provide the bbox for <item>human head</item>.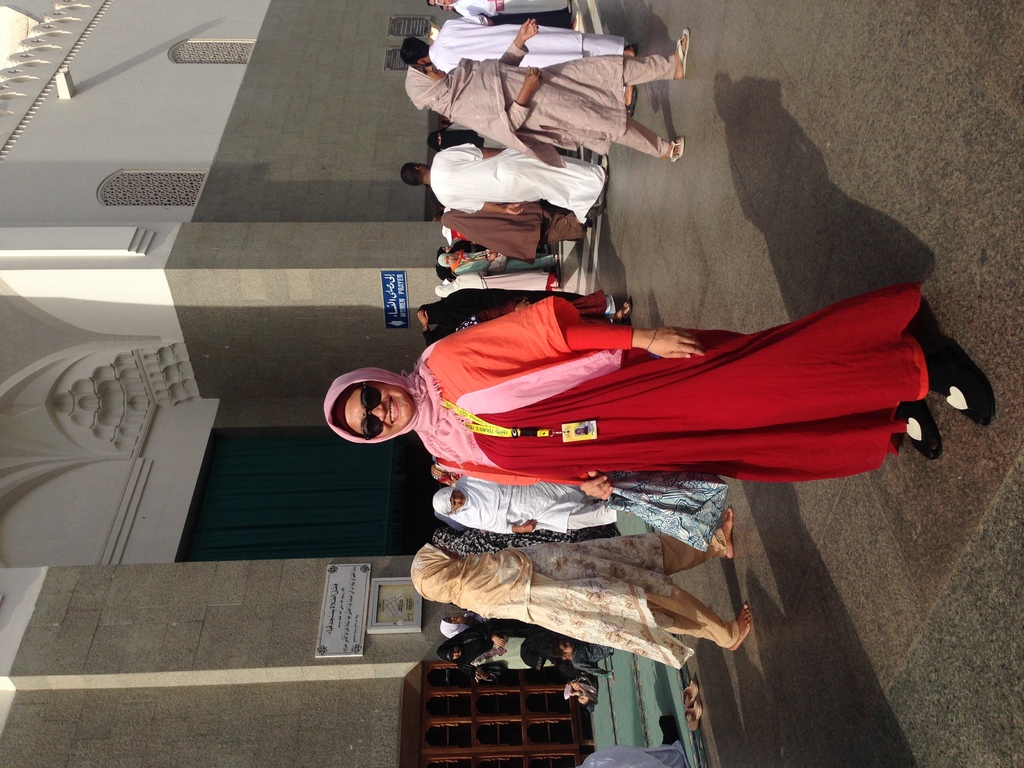
rect(436, 271, 454, 285).
